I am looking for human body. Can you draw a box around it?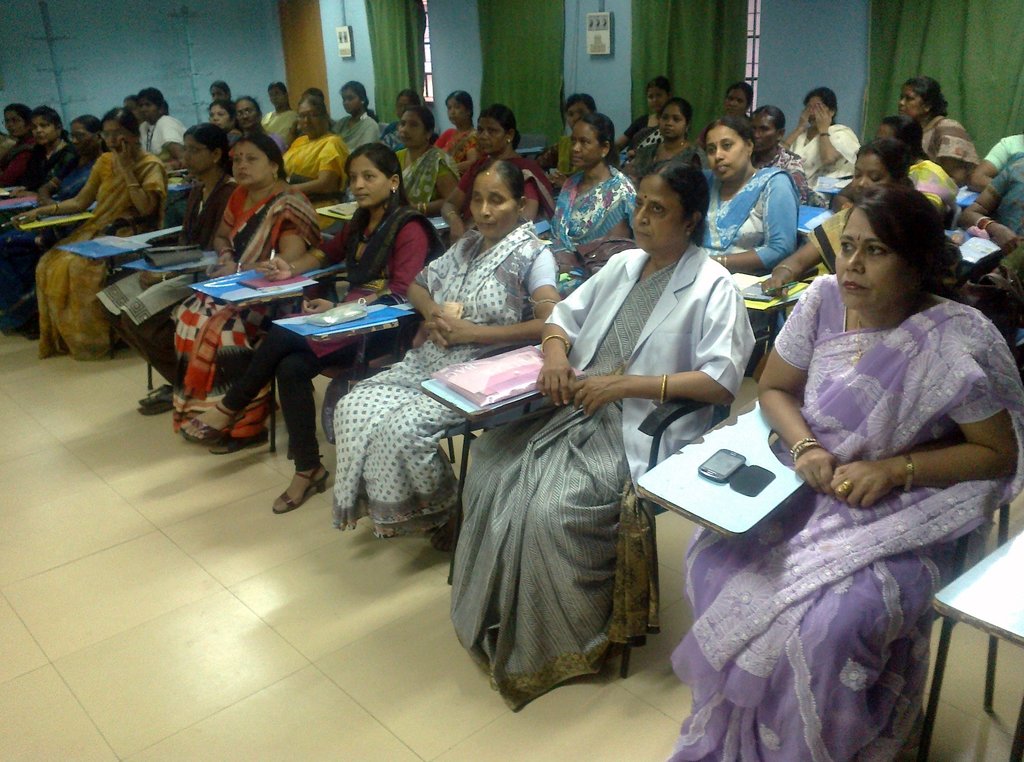
Sure, the bounding box is pyautogui.locateOnScreen(259, 74, 300, 150).
